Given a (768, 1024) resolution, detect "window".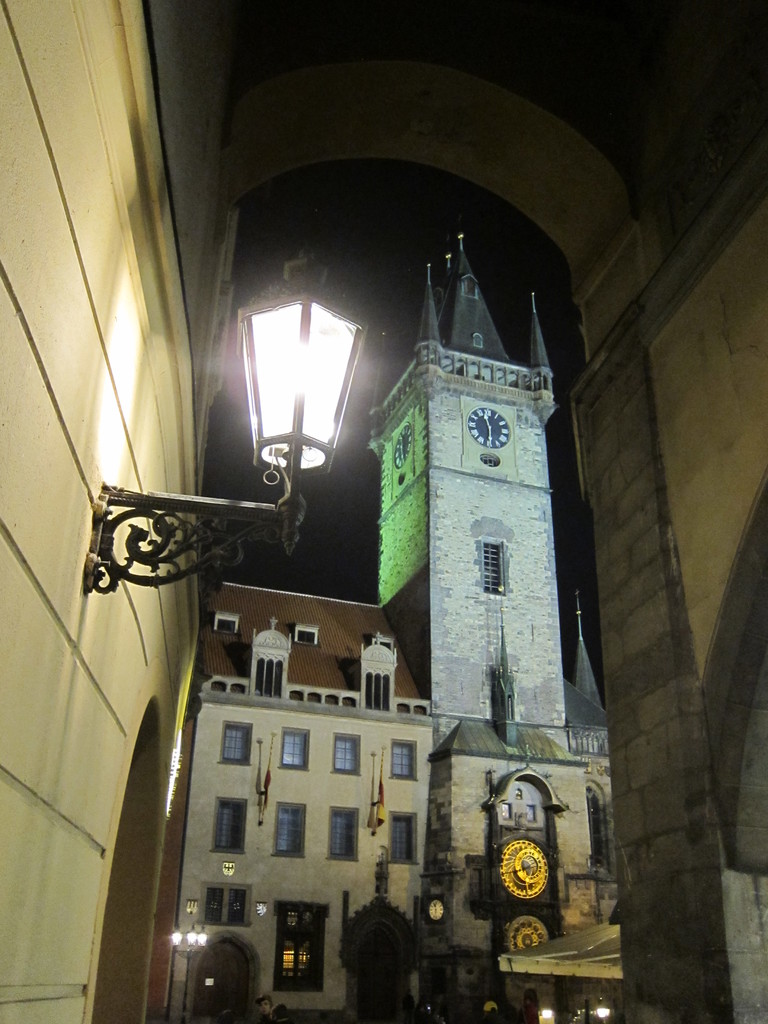
[left=212, top=800, right=247, bottom=851].
